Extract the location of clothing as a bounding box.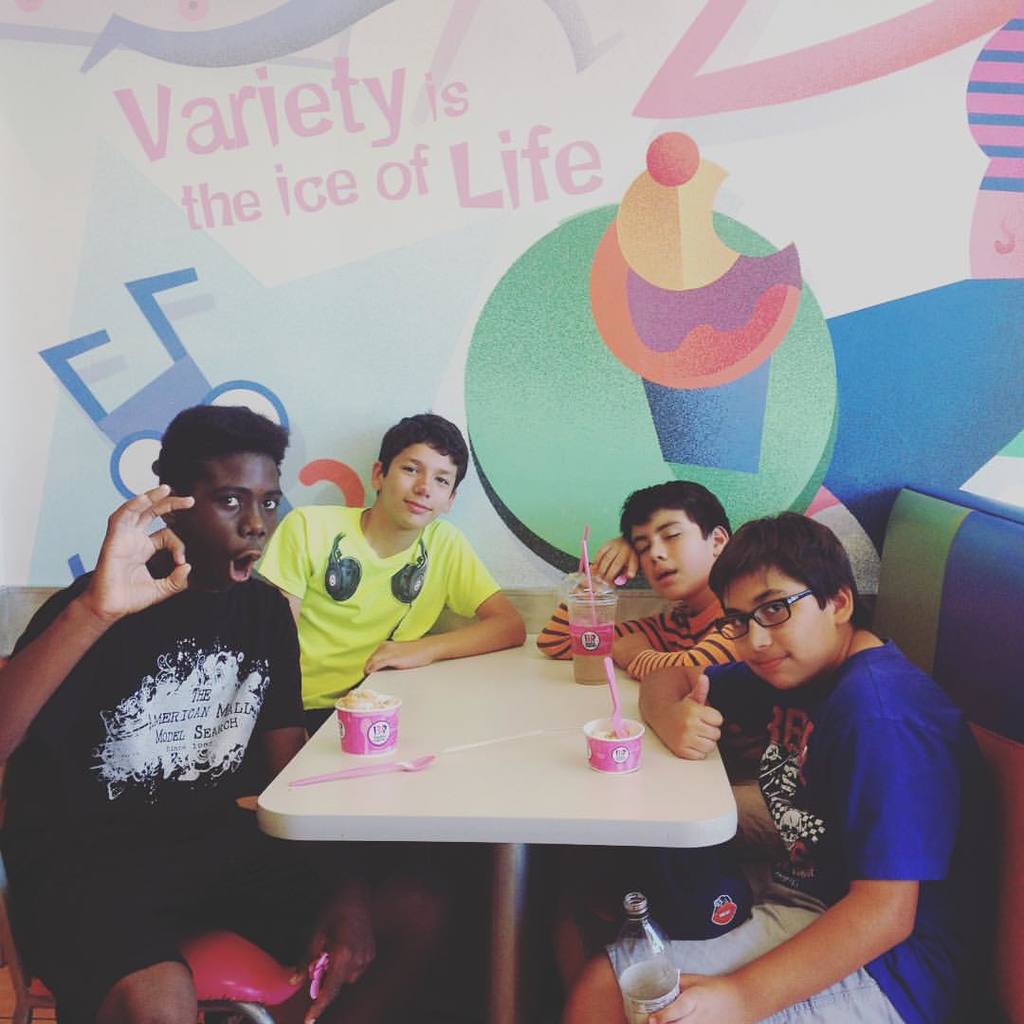
243, 490, 510, 738.
